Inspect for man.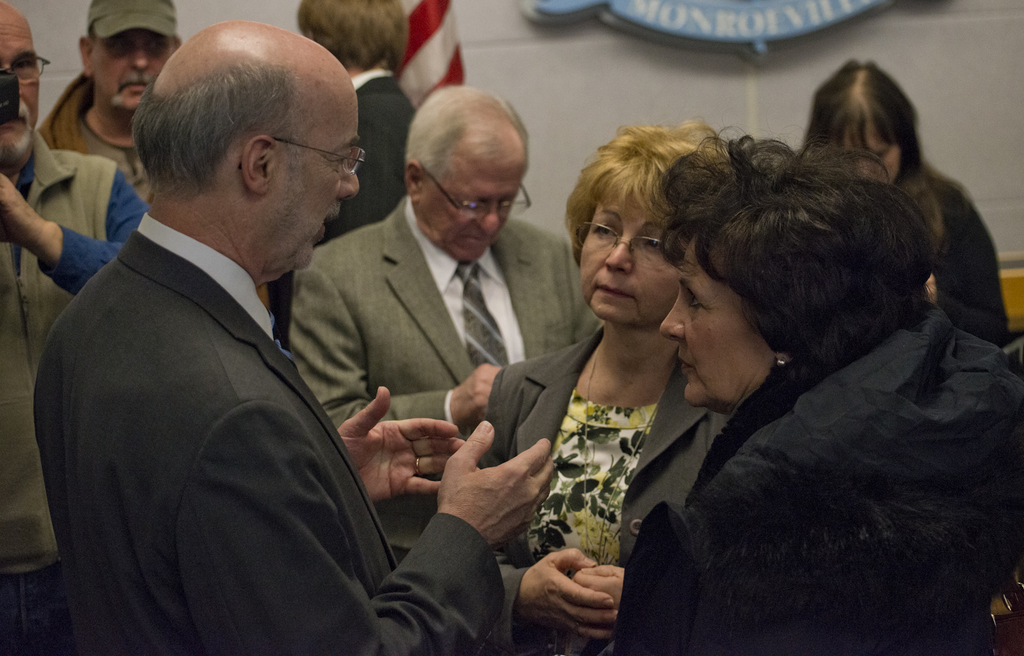
Inspection: [289,81,599,563].
